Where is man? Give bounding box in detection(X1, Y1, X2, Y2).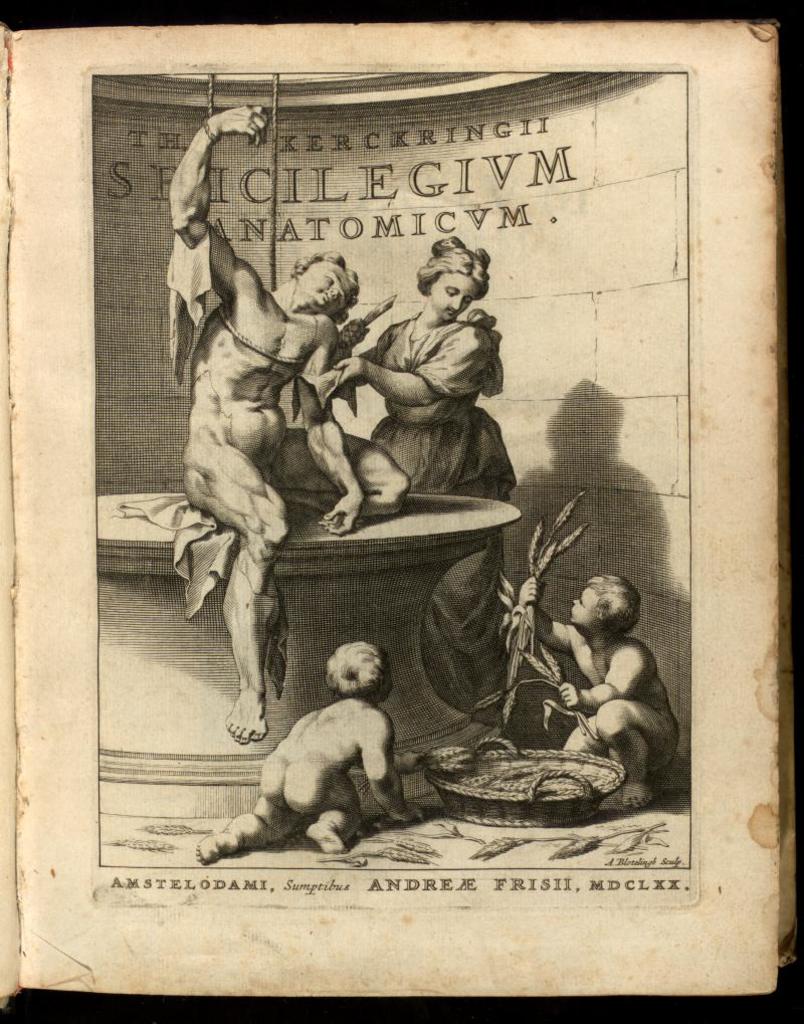
detection(164, 103, 412, 742).
